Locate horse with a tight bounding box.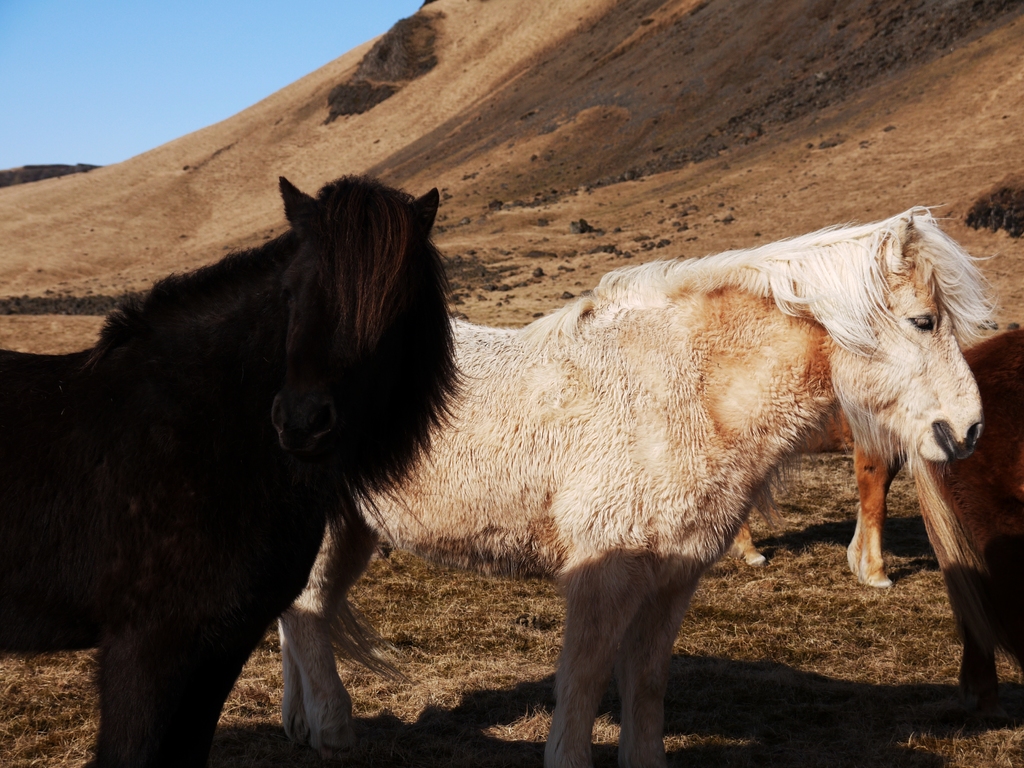
[729,390,915,585].
